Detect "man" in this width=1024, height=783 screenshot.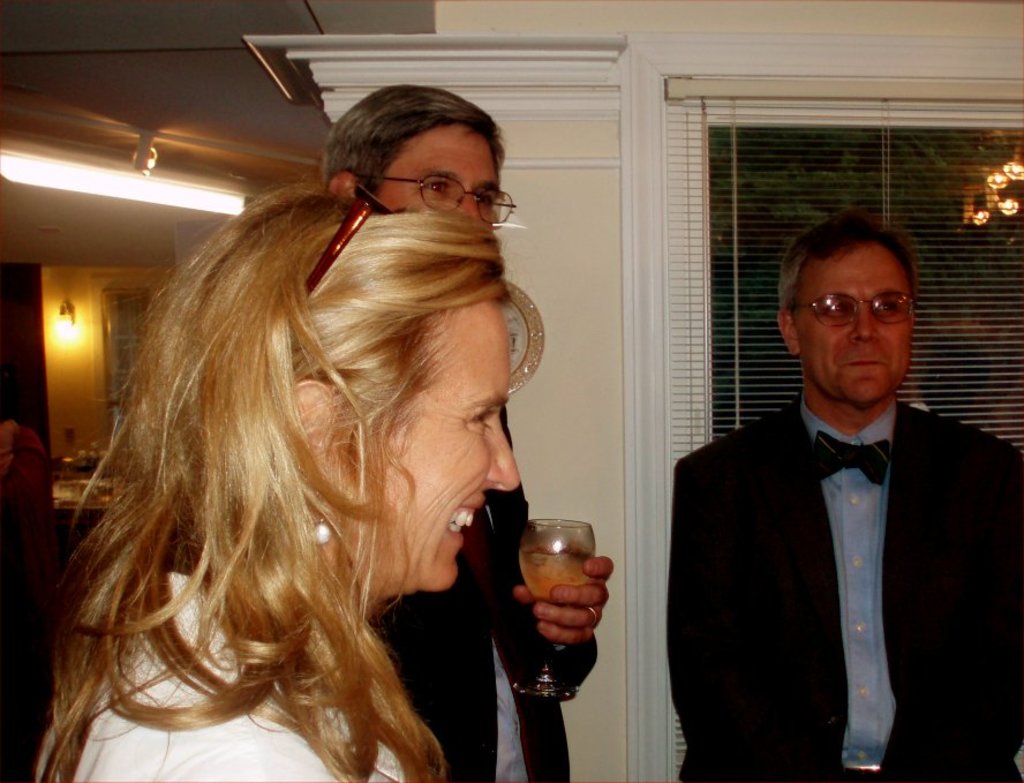
Detection: locate(665, 211, 993, 760).
